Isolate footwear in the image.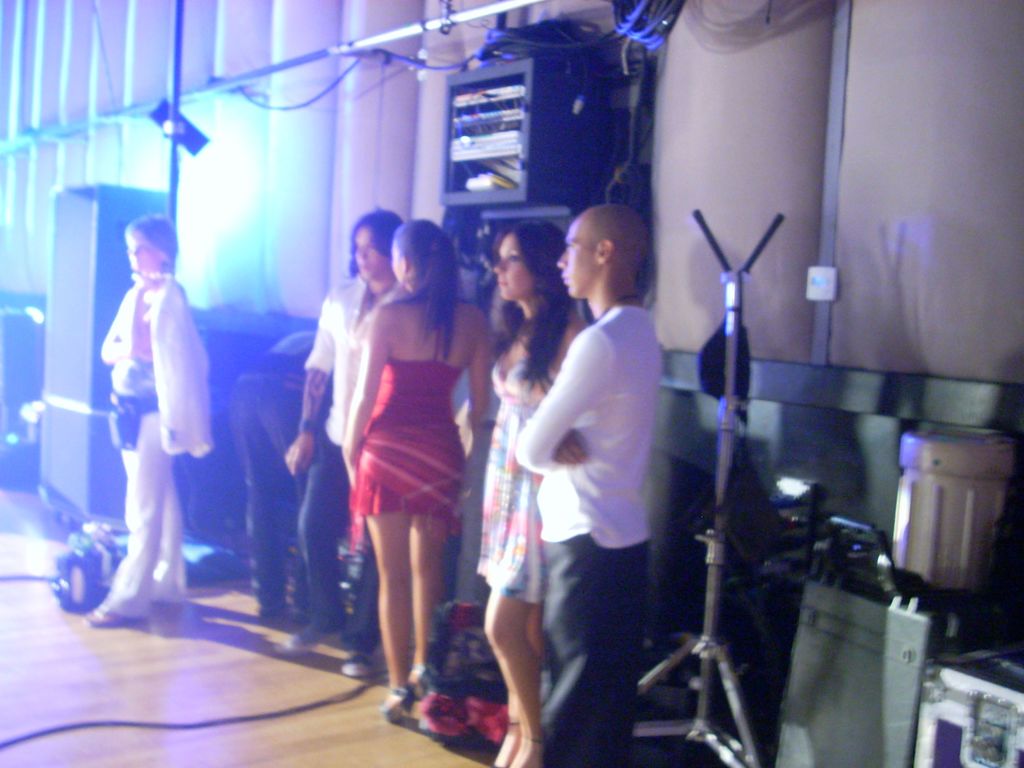
Isolated region: 341,652,366,678.
